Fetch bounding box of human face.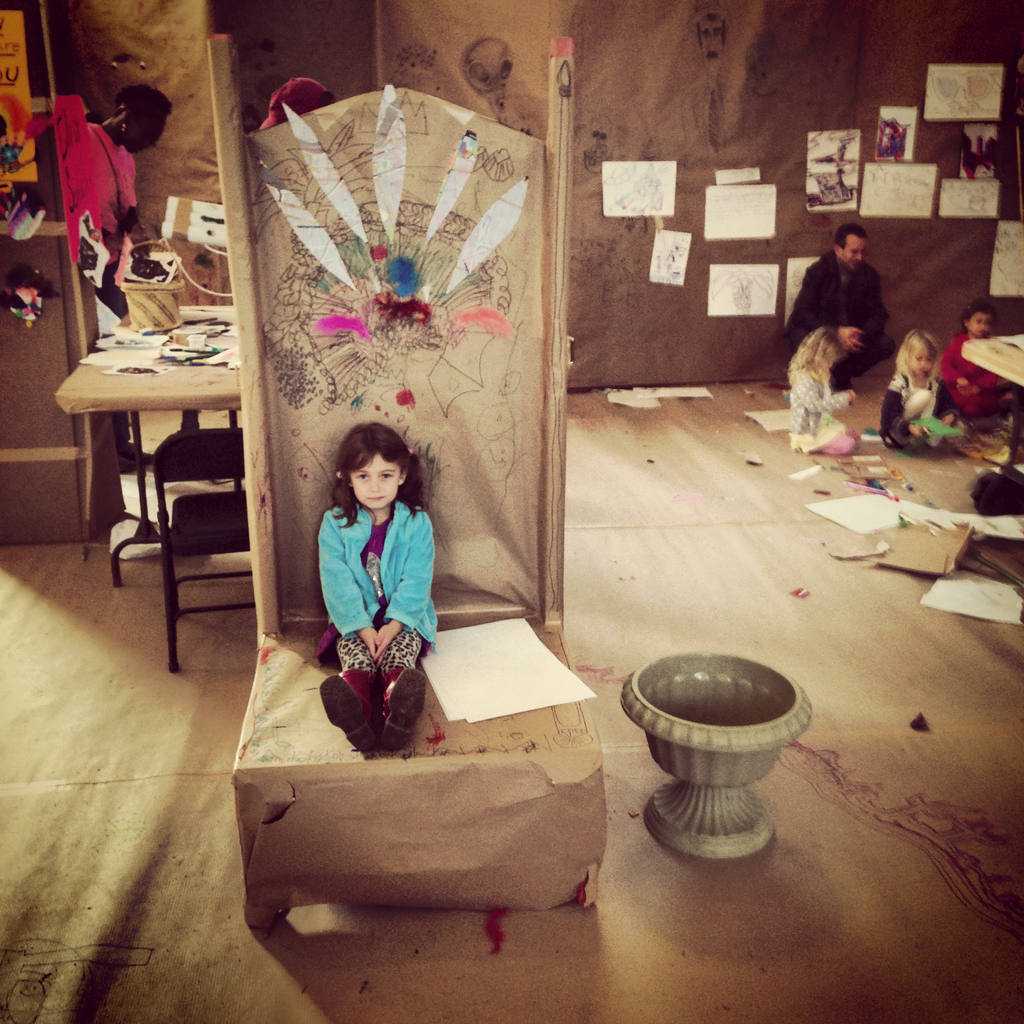
Bbox: <bbox>968, 312, 995, 338</bbox>.
